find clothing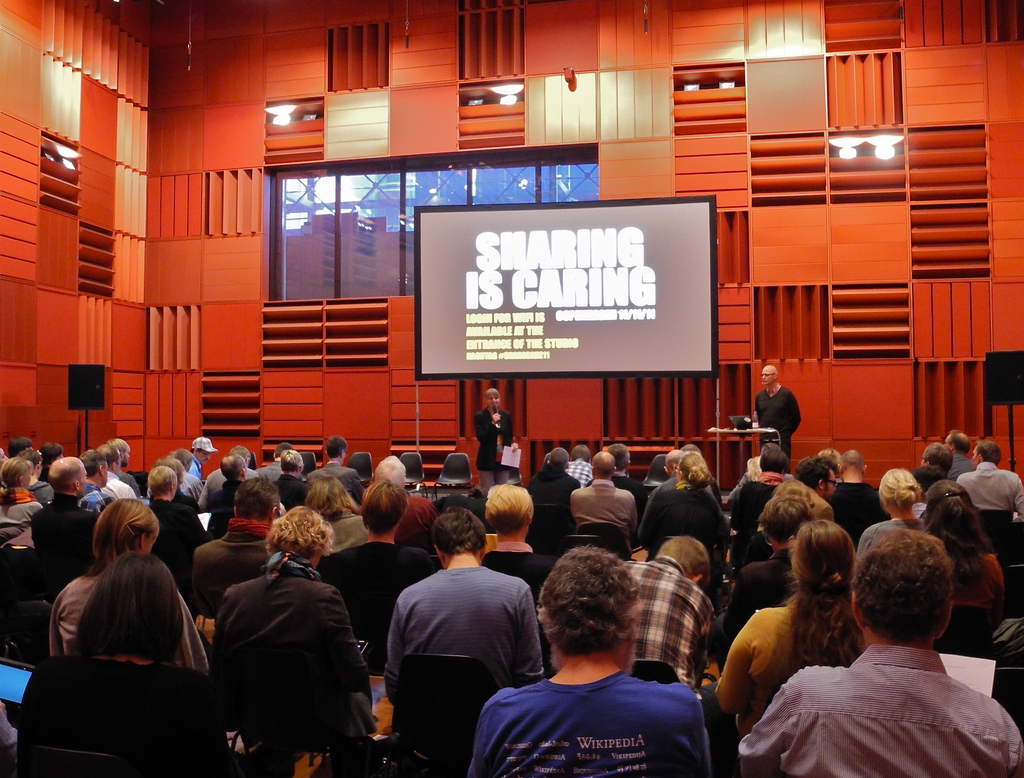
select_region(736, 640, 1023, 777)
